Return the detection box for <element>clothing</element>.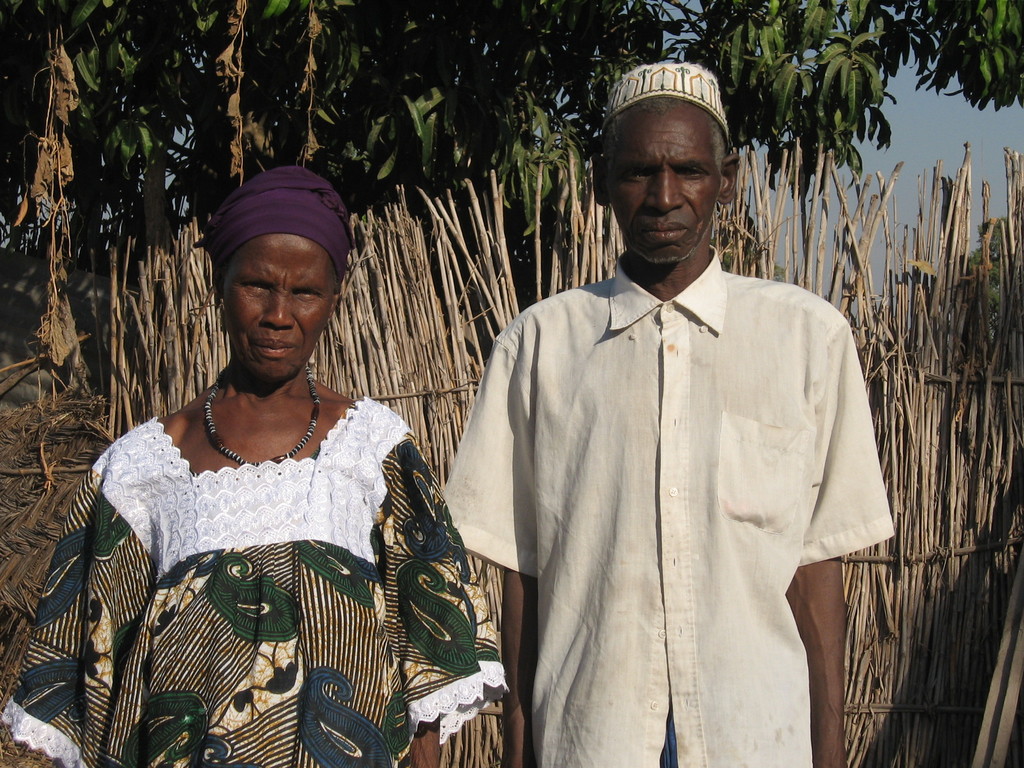
x1=463, y1=227, x2=900, y2=751.
